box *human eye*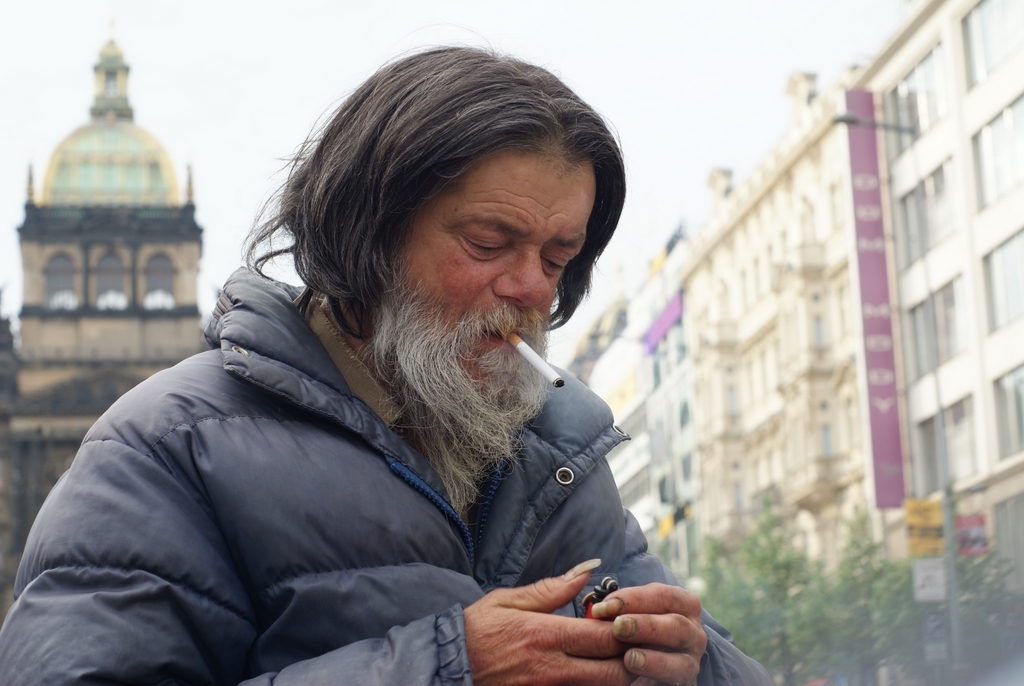
{"x1": 543, "y1": 250, "x2": 566, "y2": 272}
